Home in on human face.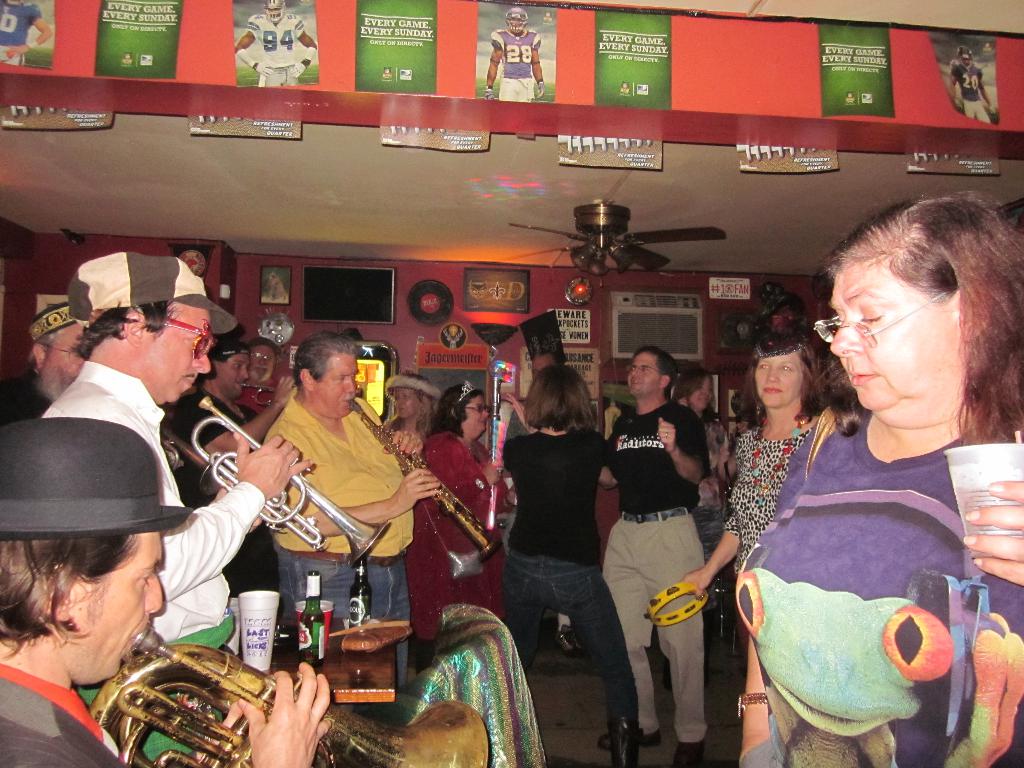
Homed in at box(255, 340, 271, 385).
